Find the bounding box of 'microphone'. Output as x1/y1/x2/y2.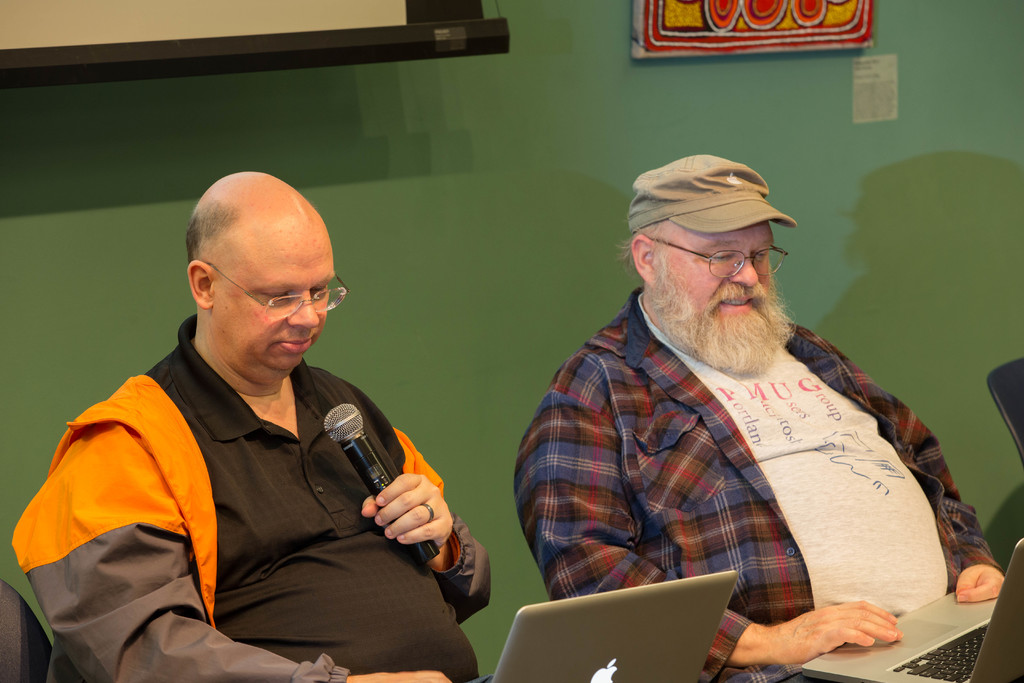
308/418/472/576.
